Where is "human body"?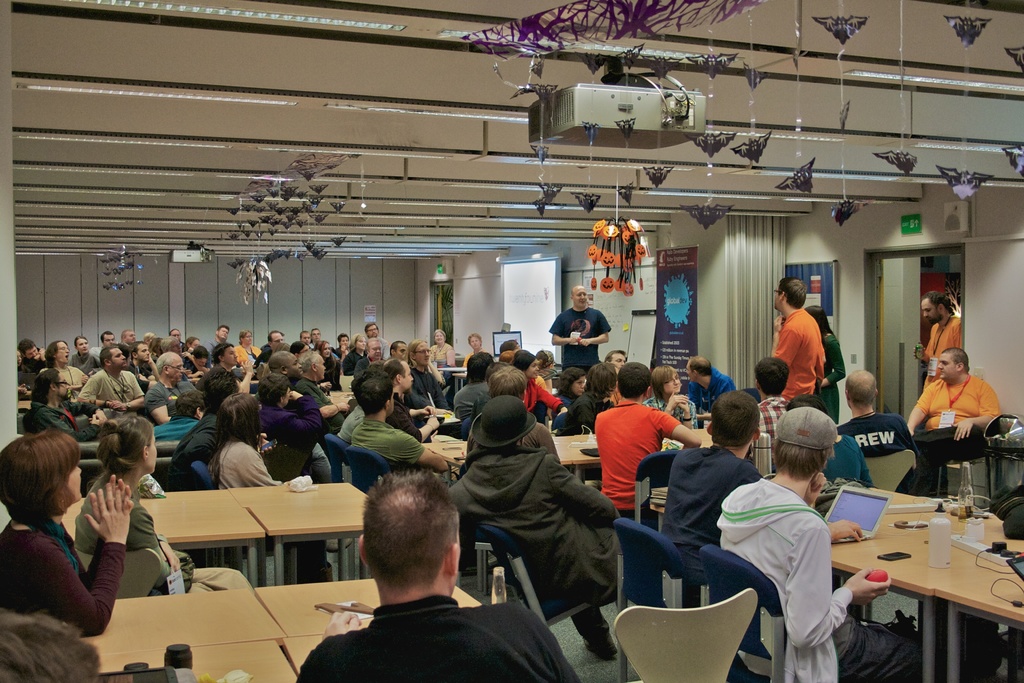
(150,386,212,440).
